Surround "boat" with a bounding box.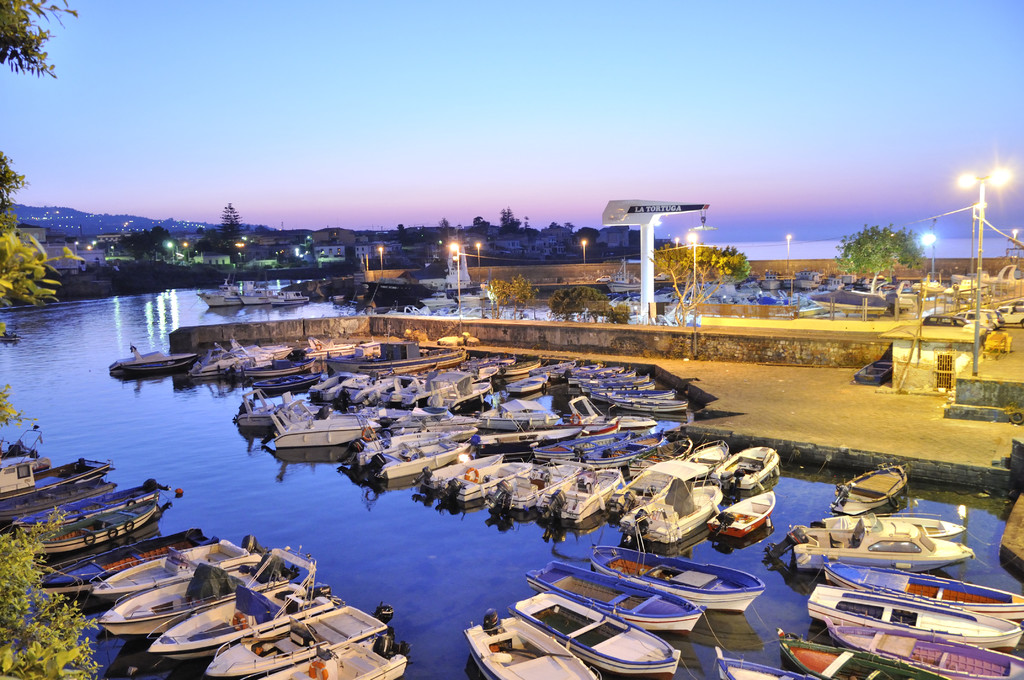
(left=463, top=610, right=599, bottom=679).
